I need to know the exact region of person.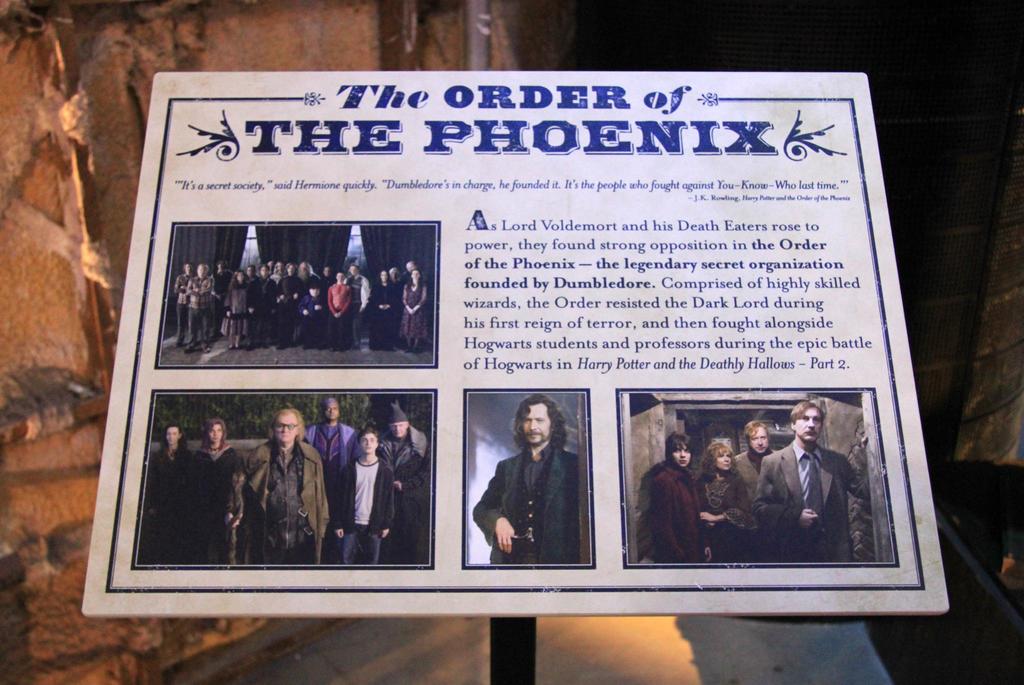
Region: <box>696,441,753,564</box>.
